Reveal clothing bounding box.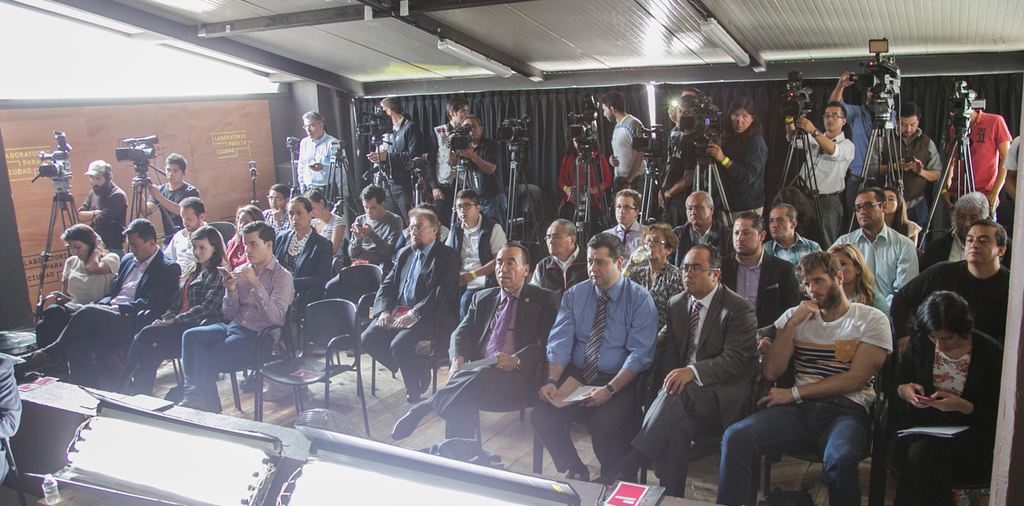
Revealed: {"x1": 894, "y1": 259, "x2": 1006, "y2": 347}.
